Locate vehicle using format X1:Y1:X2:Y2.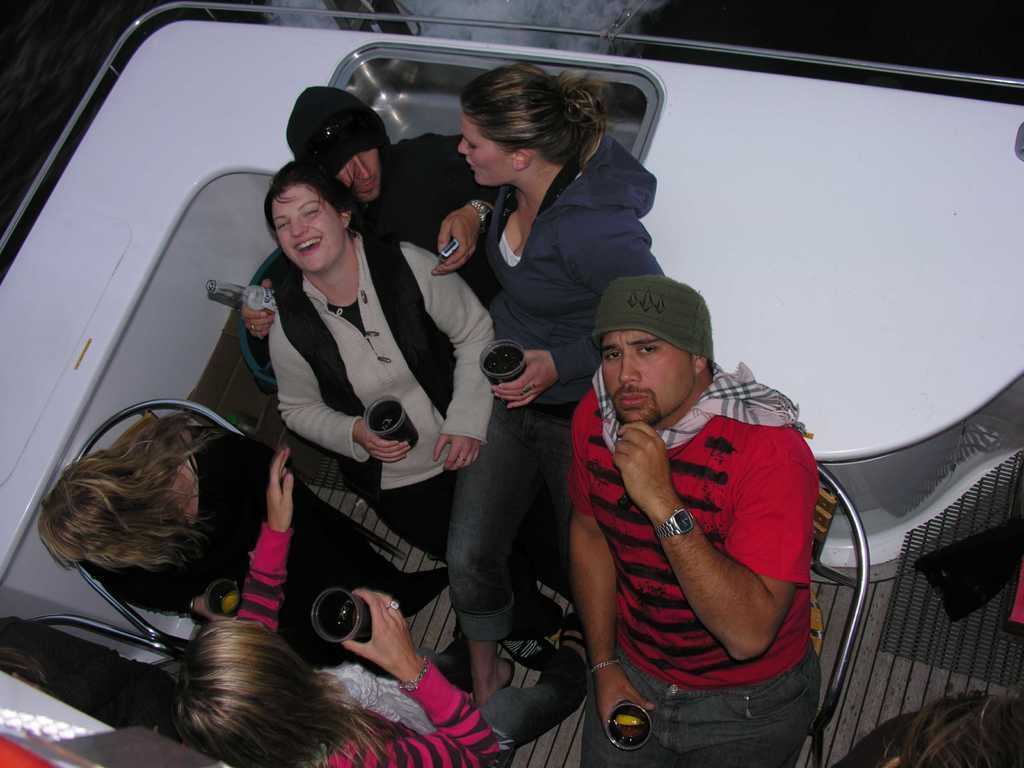
0:0:1023:767.
